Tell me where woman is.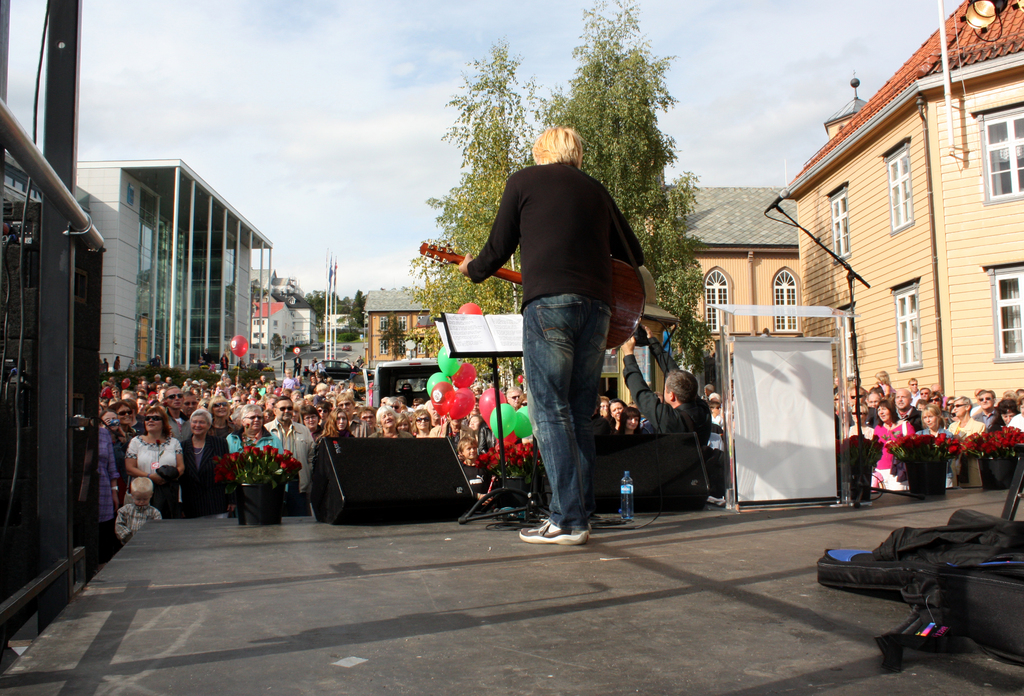
woman is at pyautogui.locateOnScreen(1011, 395, 1023, 431).
